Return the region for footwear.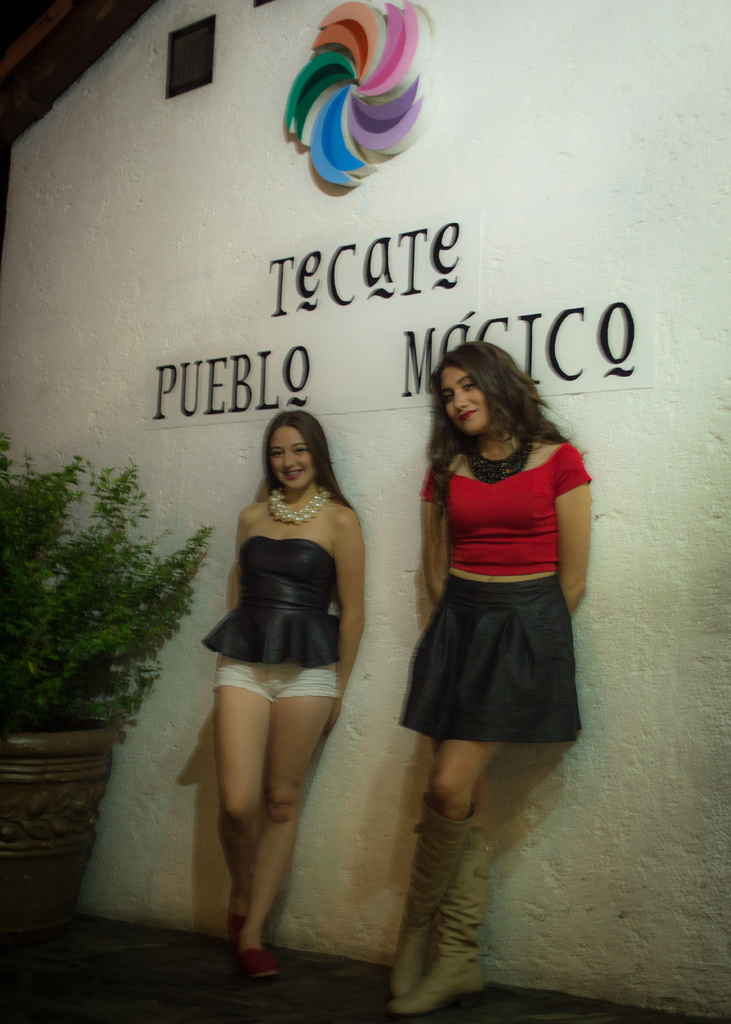
<bbox>395, 803, 502, 1023</bbox>.
